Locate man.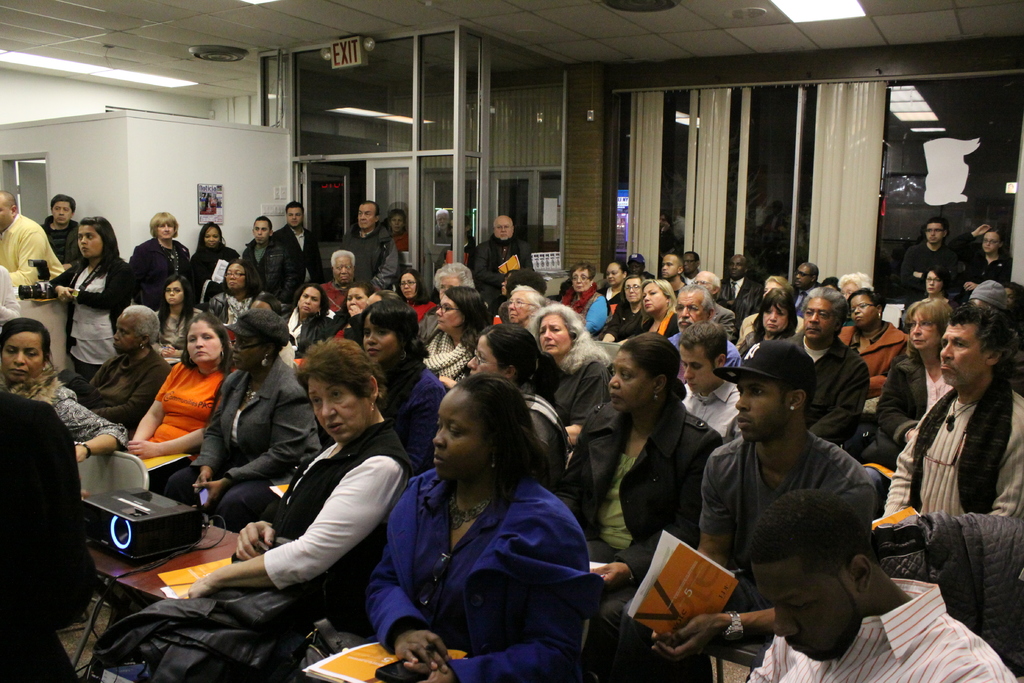
Bounding box: (0,195,65,285).
